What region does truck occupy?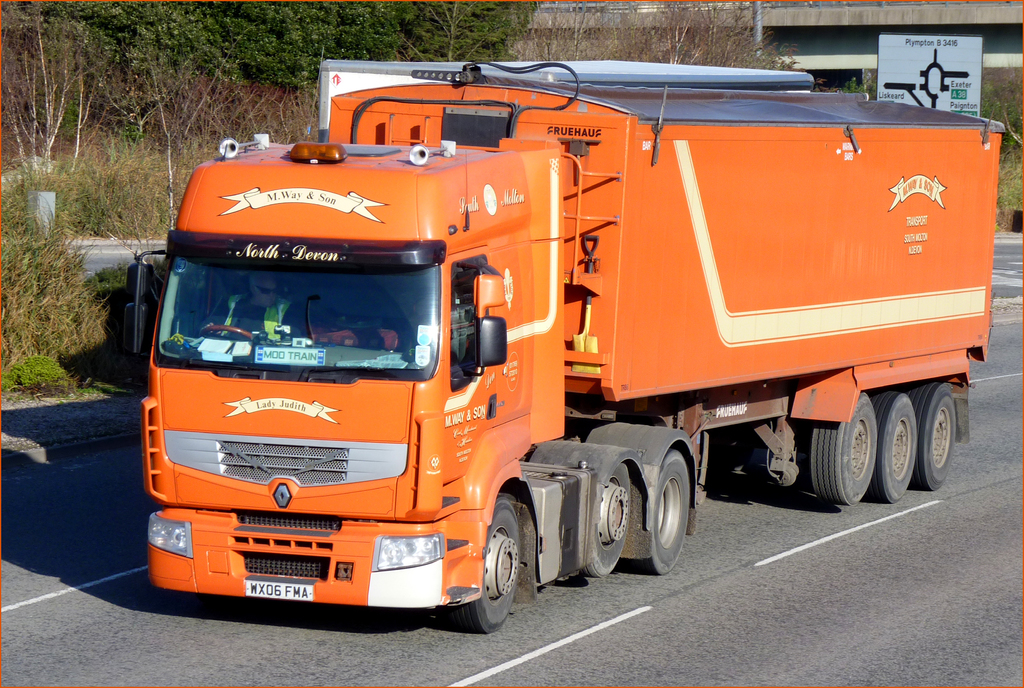
bbox=[129, 53, 981, 617].
